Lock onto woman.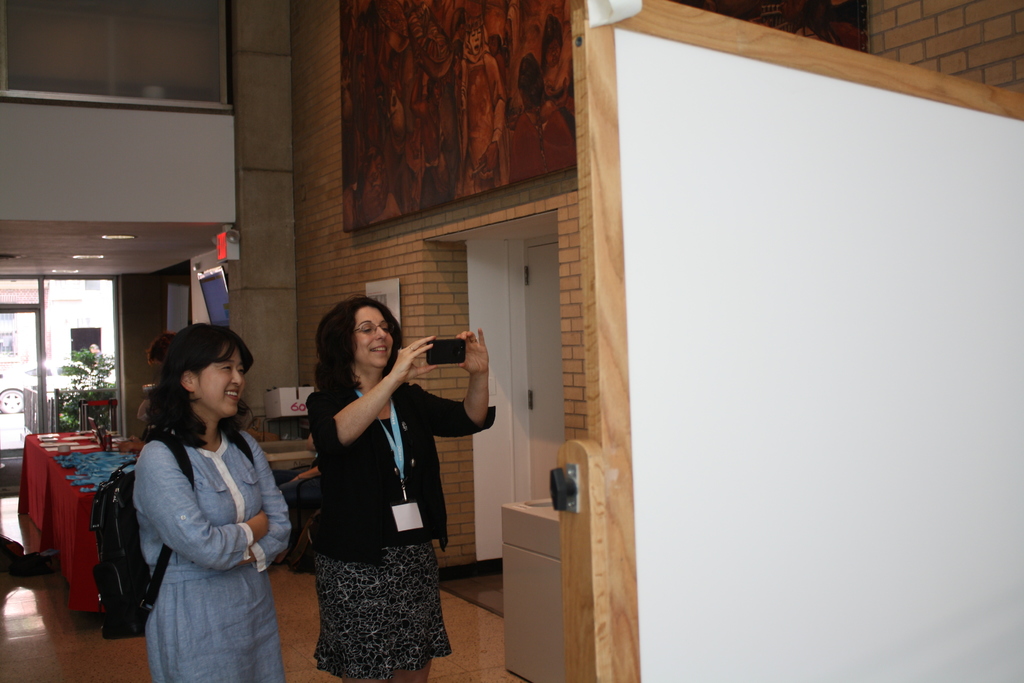
Locked: [left=109, top=317, right=290, bottom=675].
